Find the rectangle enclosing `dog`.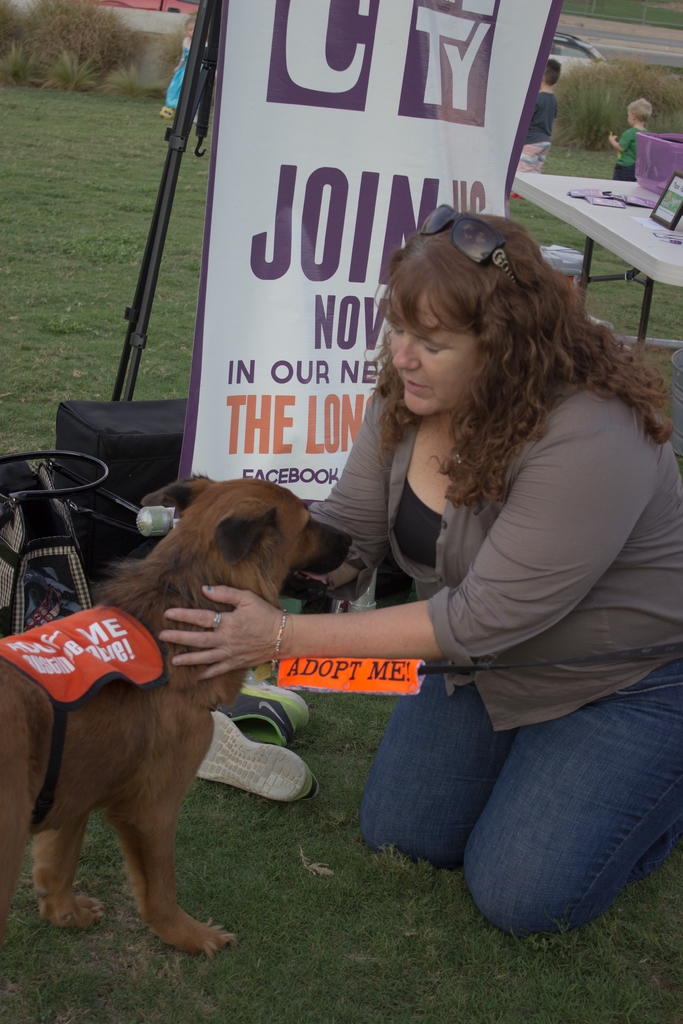
l=0, t=474, r=351, b=961.
